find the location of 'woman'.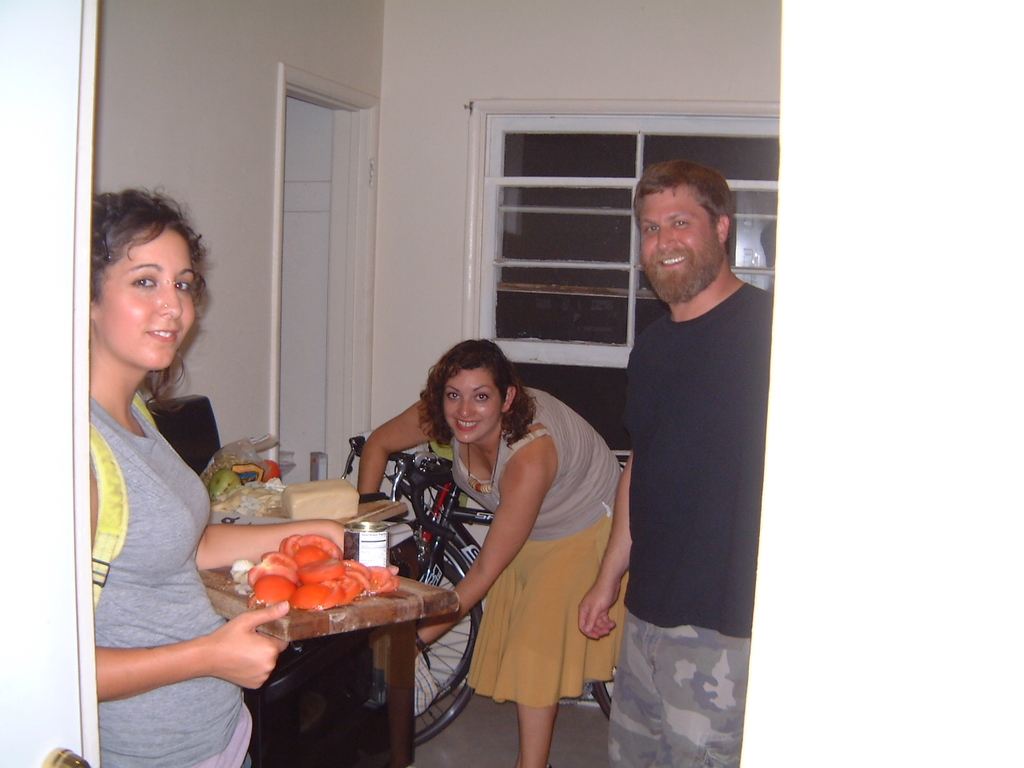
Location: 359 318 614 750.
